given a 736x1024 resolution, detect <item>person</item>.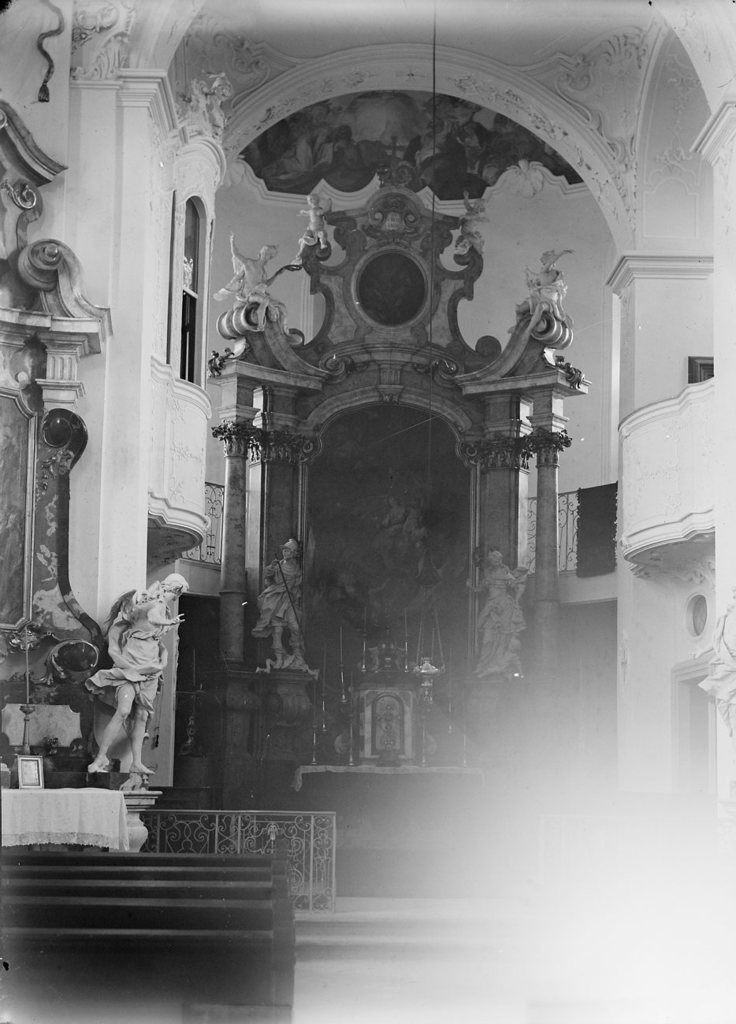
detection(689, 584, 735, 800).
